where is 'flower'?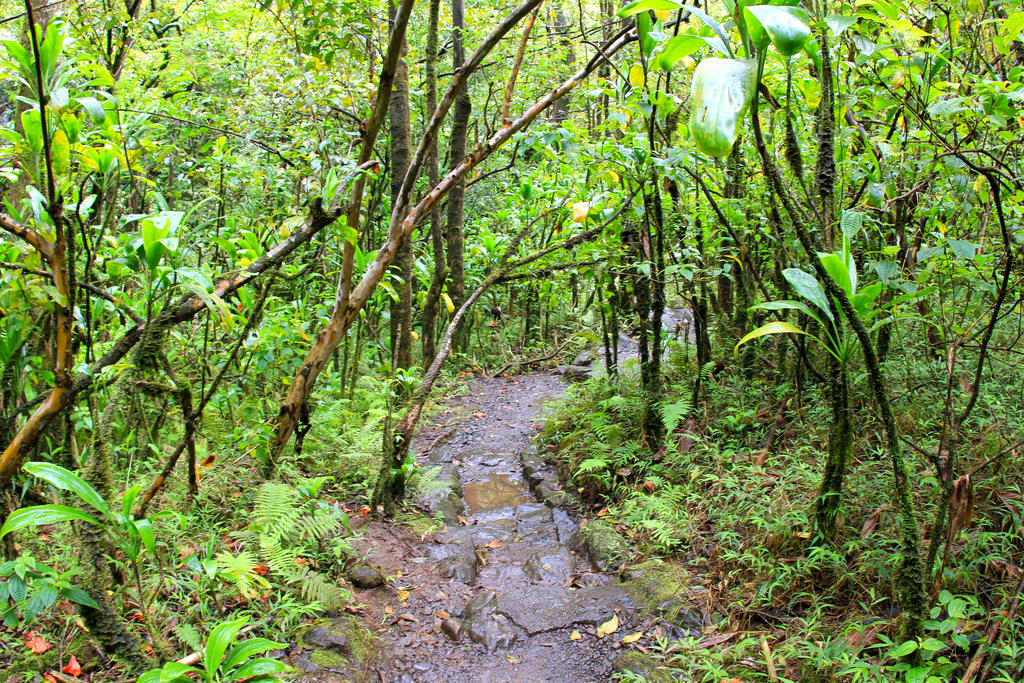
pyautogui.locateOnScreen(226, 541, 246, 549).
